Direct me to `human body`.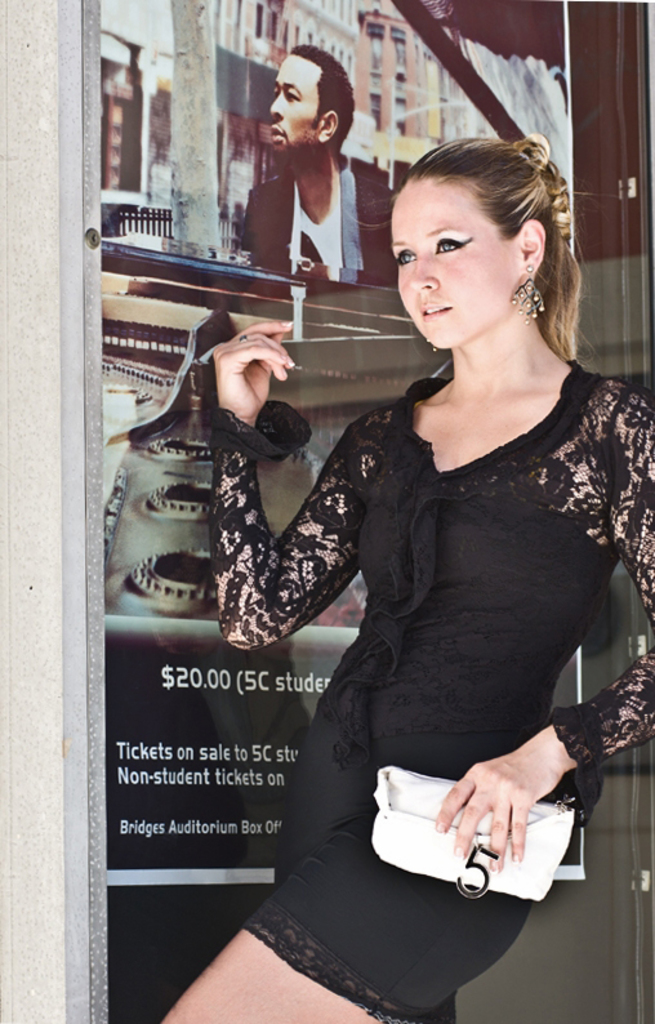
Direction: {"x1": 156, "y1": 129, "x2": 654, "y2": 1023}.
